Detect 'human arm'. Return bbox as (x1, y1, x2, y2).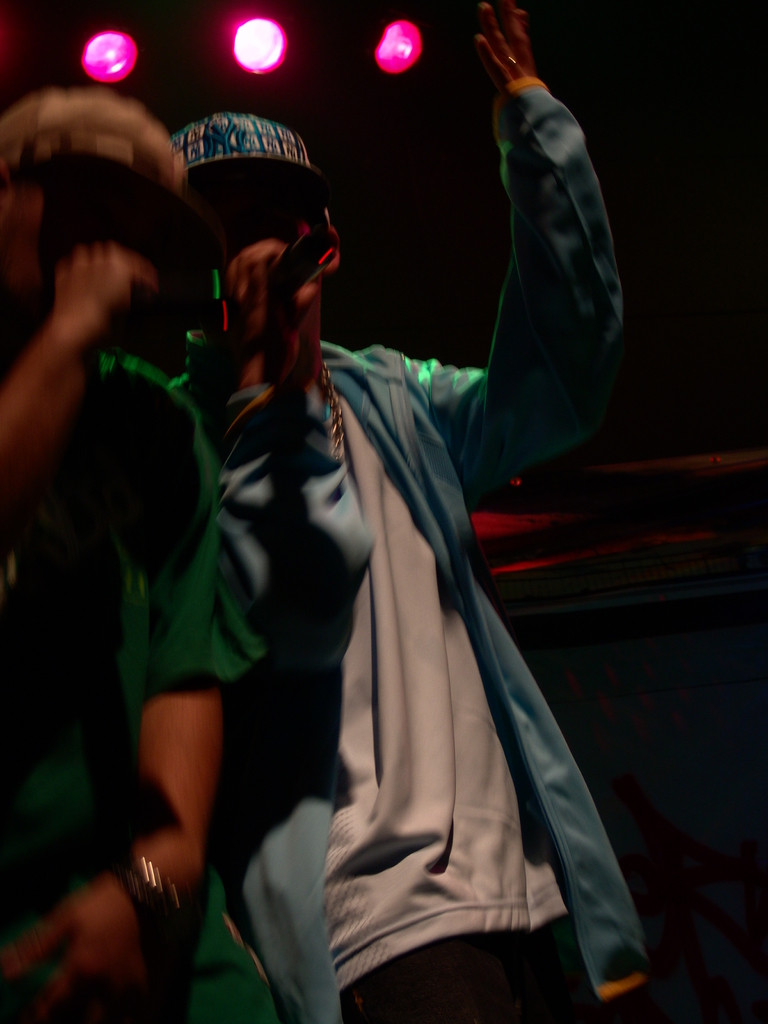
(440, 20, 634, 510).
